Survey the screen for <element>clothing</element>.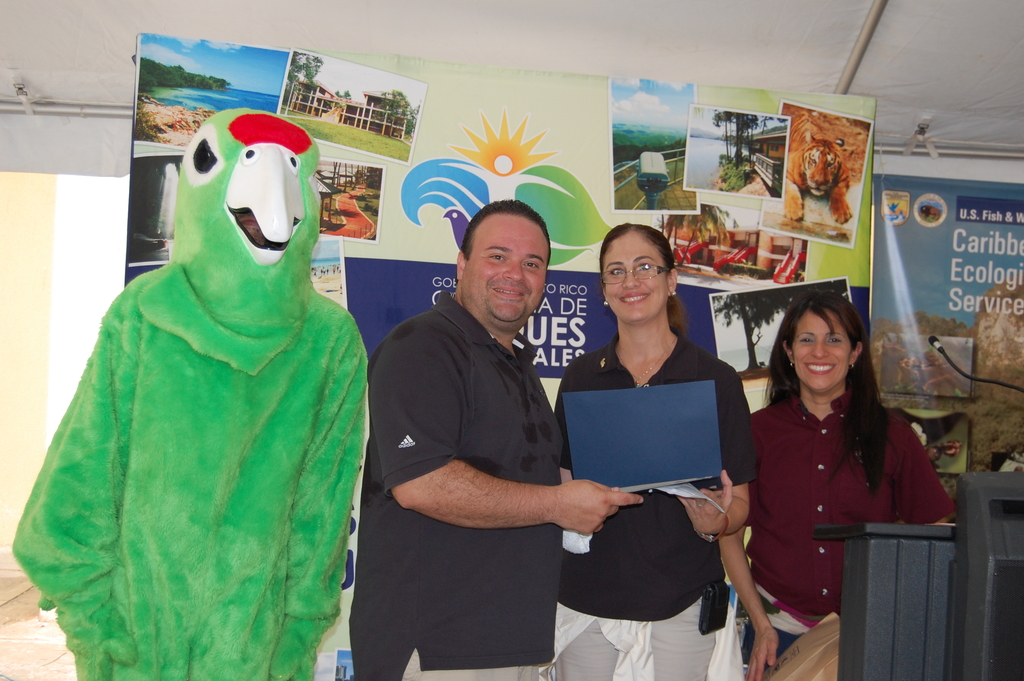
Survey found: <bbox>548, 325, 756, 680</bbox>.
